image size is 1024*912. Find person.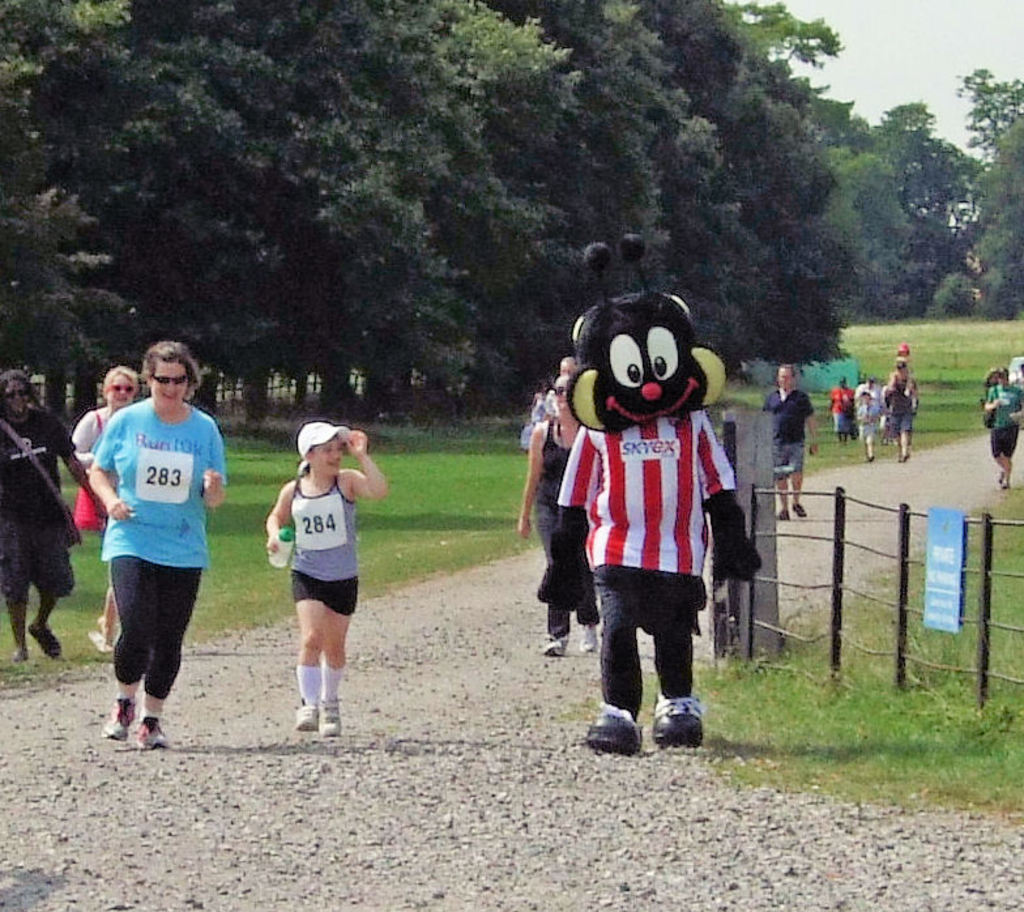
759,355,818,525.
